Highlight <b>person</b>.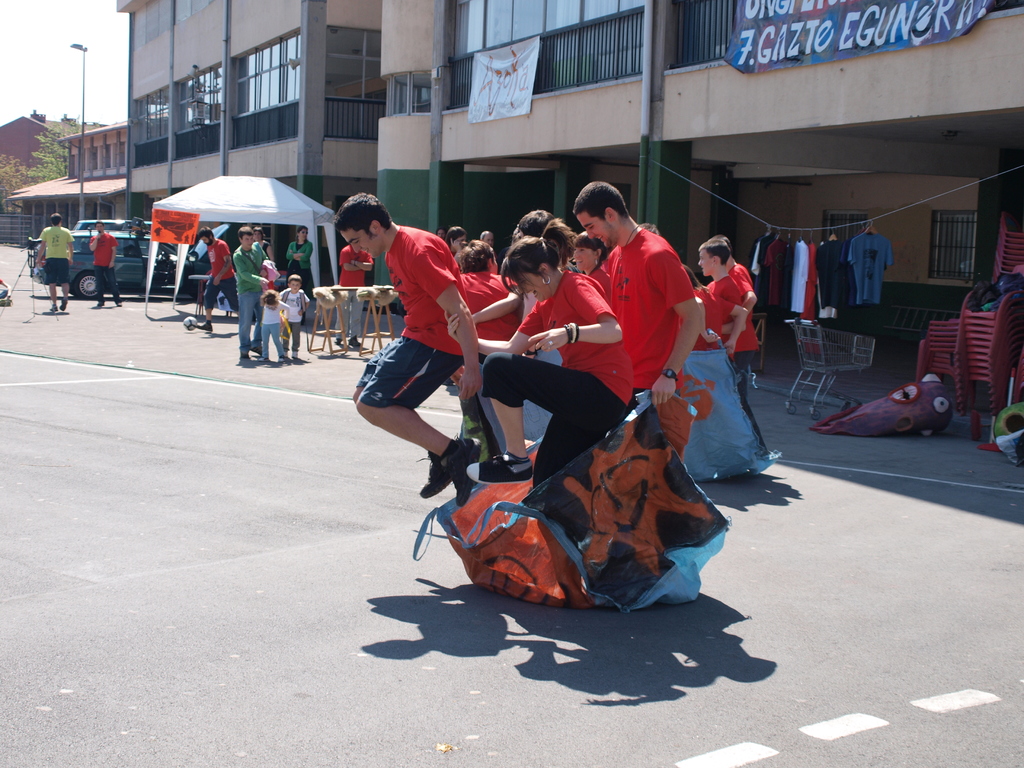
Highlighted region: BBox(689, 238, 774, 456).
